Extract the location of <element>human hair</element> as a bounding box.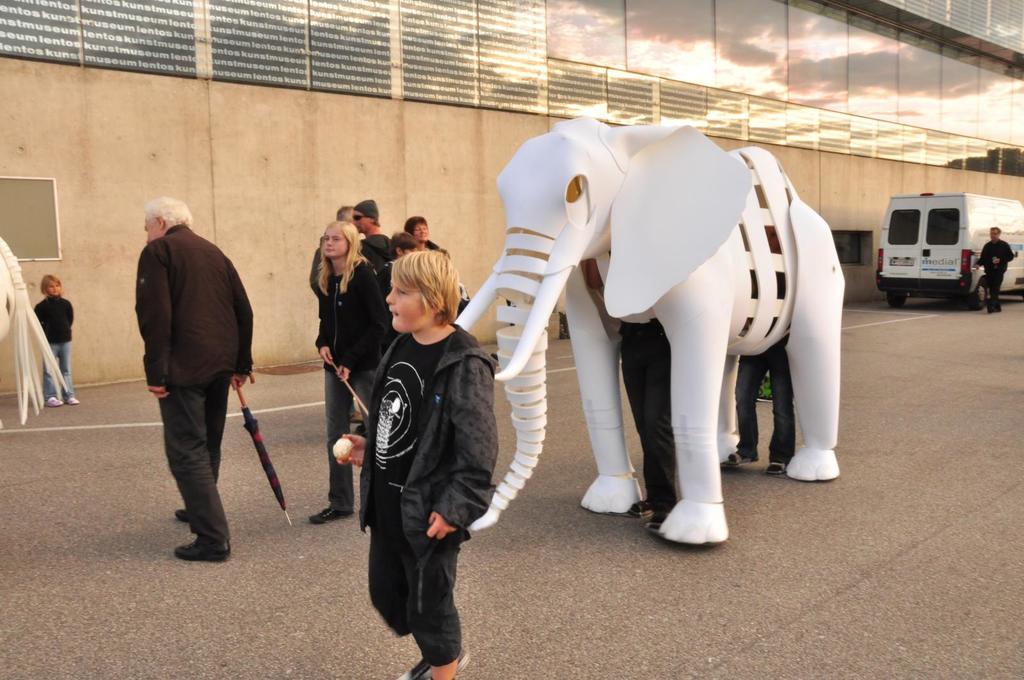
Rect(144, 196, 191, 230).
